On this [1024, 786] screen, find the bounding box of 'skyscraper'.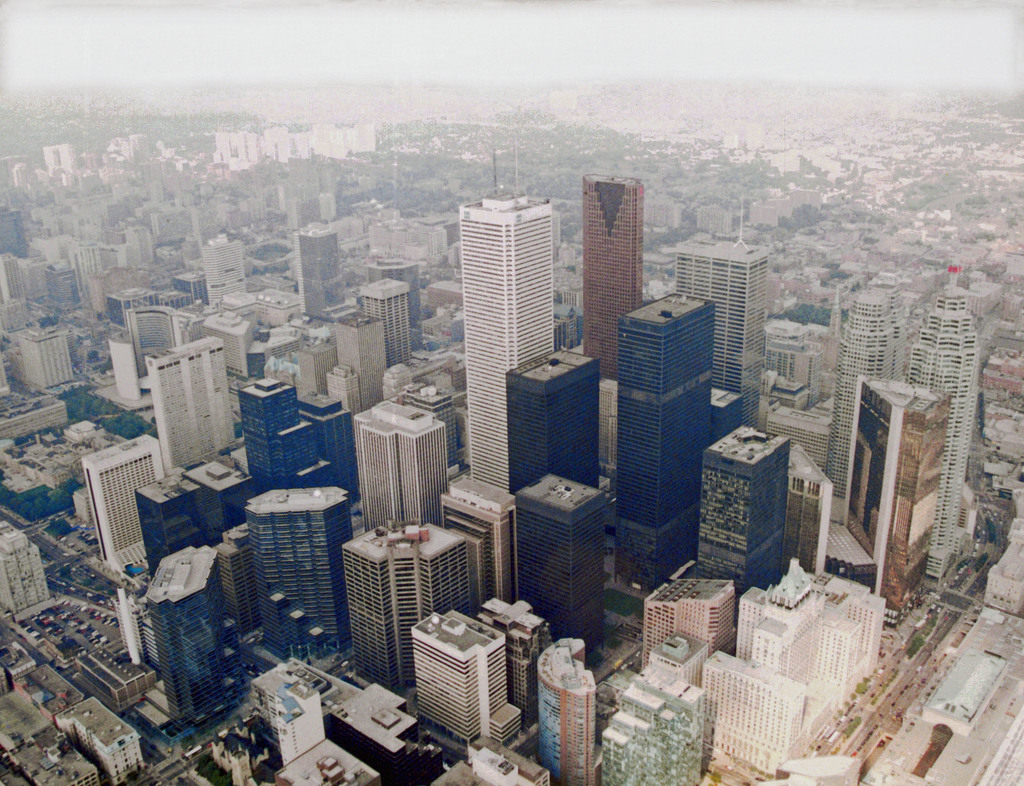
Bounding box: <region>198, 235, 252, 307</region>.
